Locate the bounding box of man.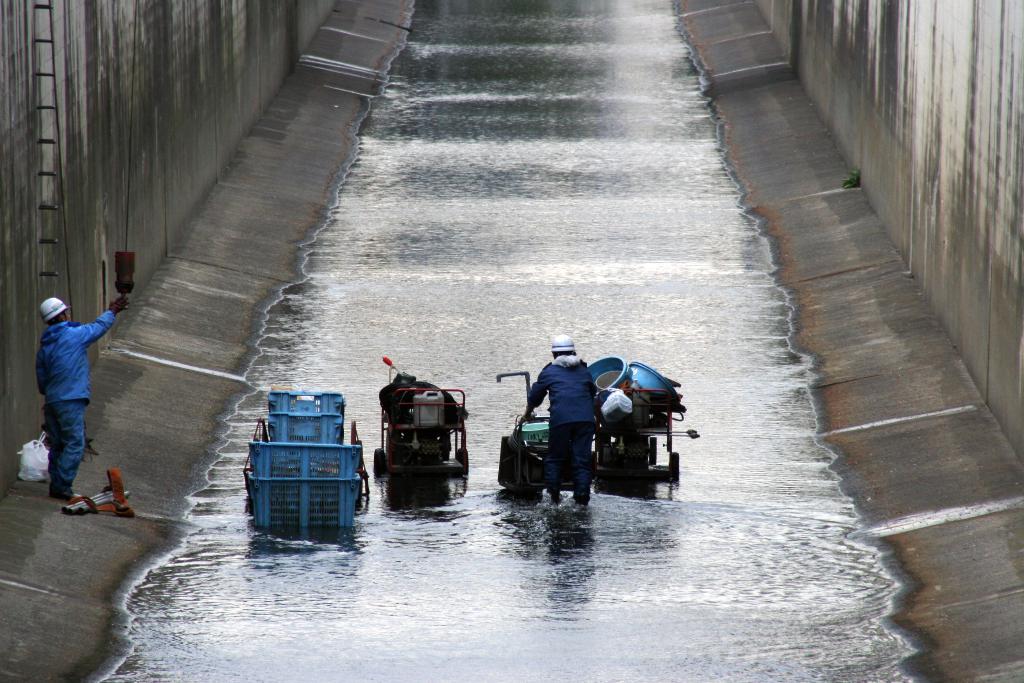
Bounding box: [513,334,618,516].
